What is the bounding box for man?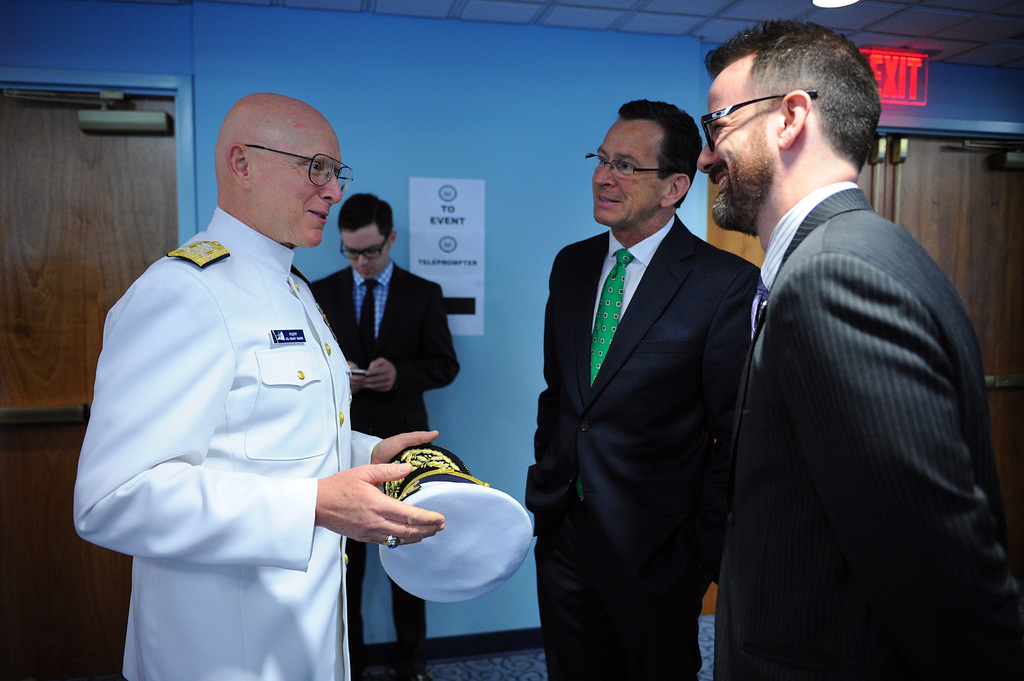
l=309, t=195, r=458, b=680.
